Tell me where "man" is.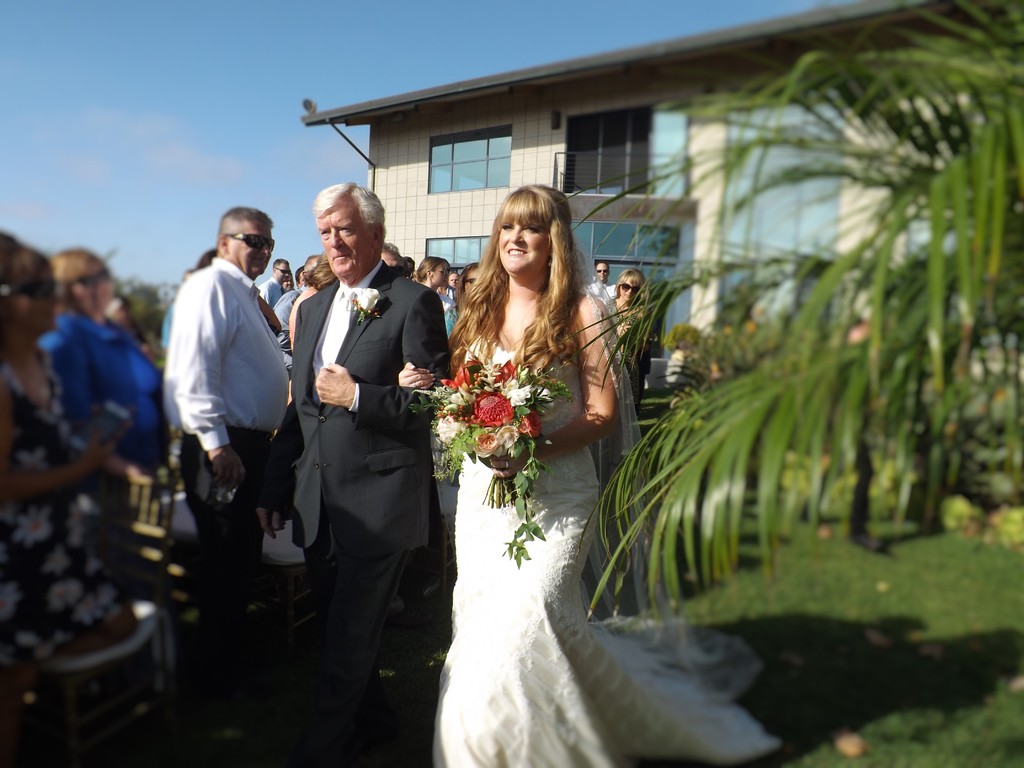
"man" is at (left=154, top=198, right=292, bottom=595).
